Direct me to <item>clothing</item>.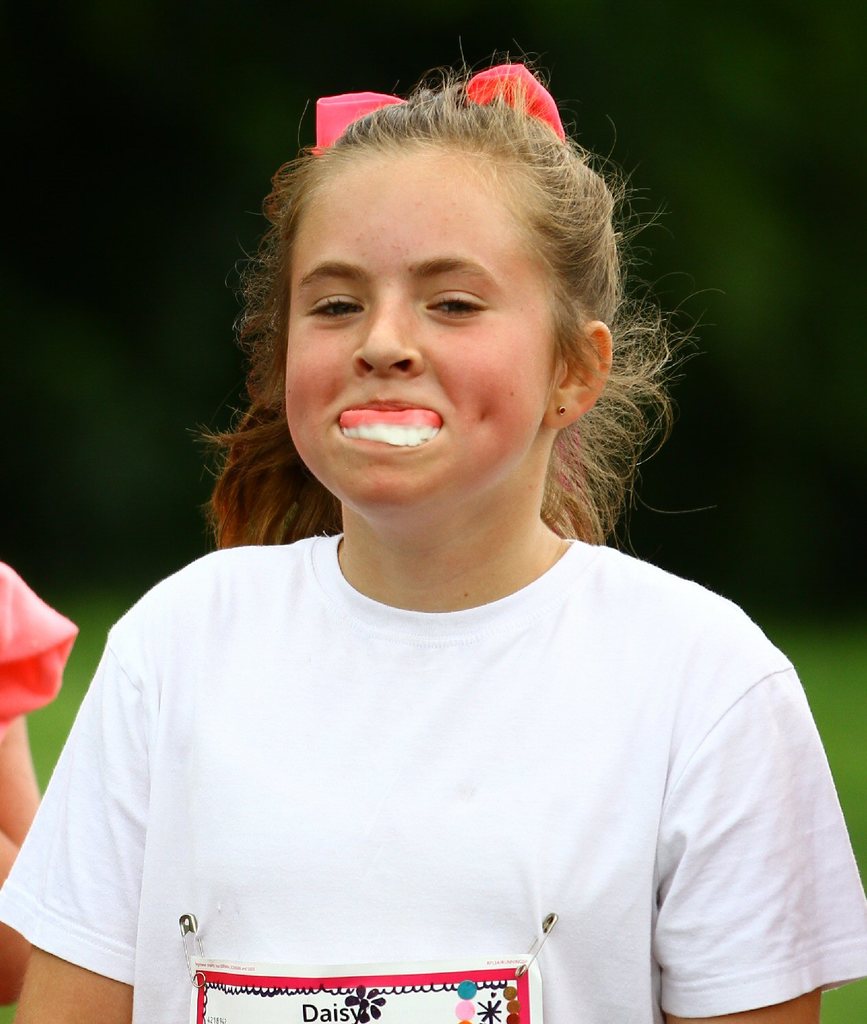
Direction: [x1=0, y1=566, x2=80, y2=734].
